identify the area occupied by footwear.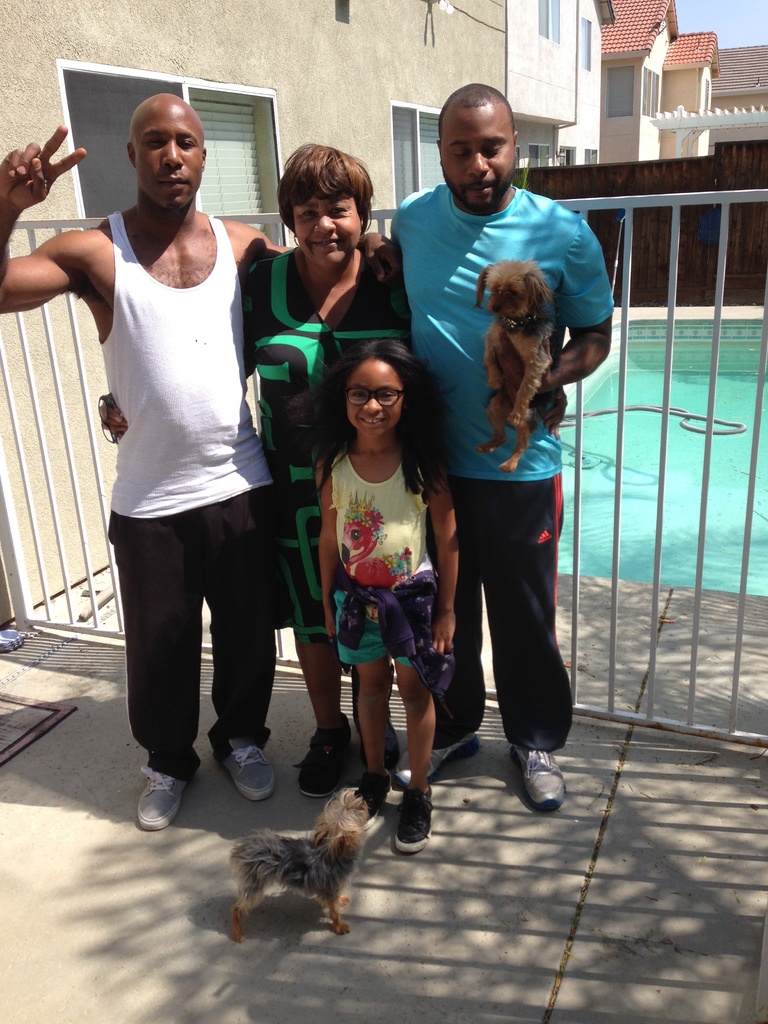
Area: Rect(429, 740, 482, 774).
